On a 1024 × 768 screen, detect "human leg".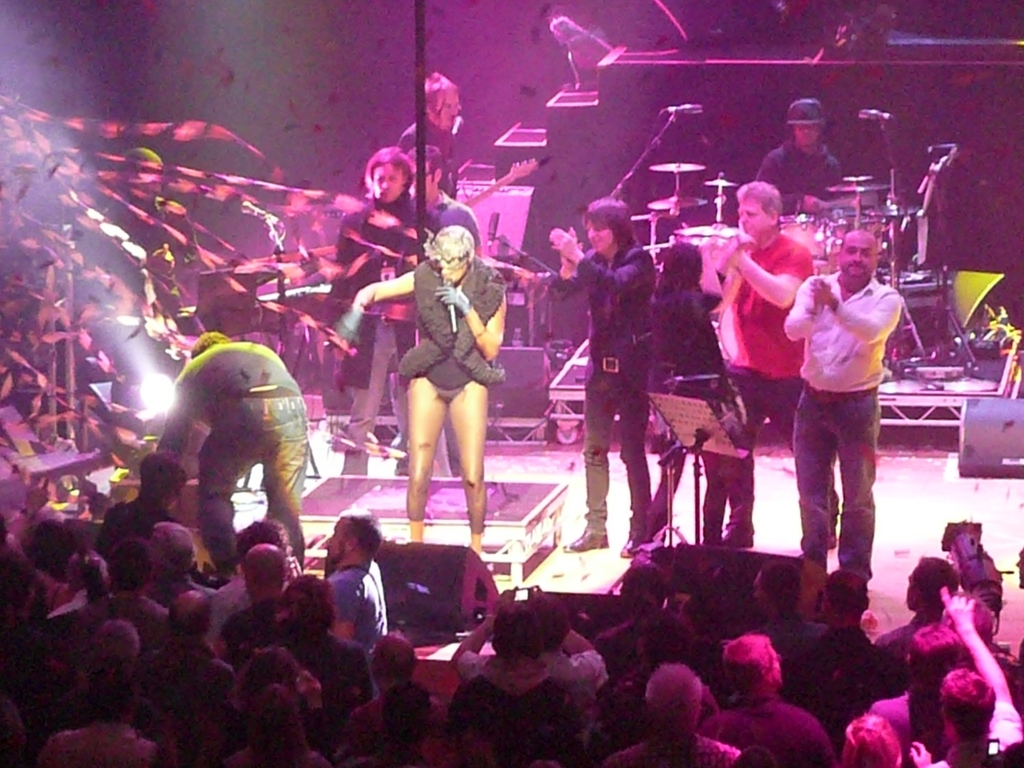
<box>770,375,839,551</box>.
